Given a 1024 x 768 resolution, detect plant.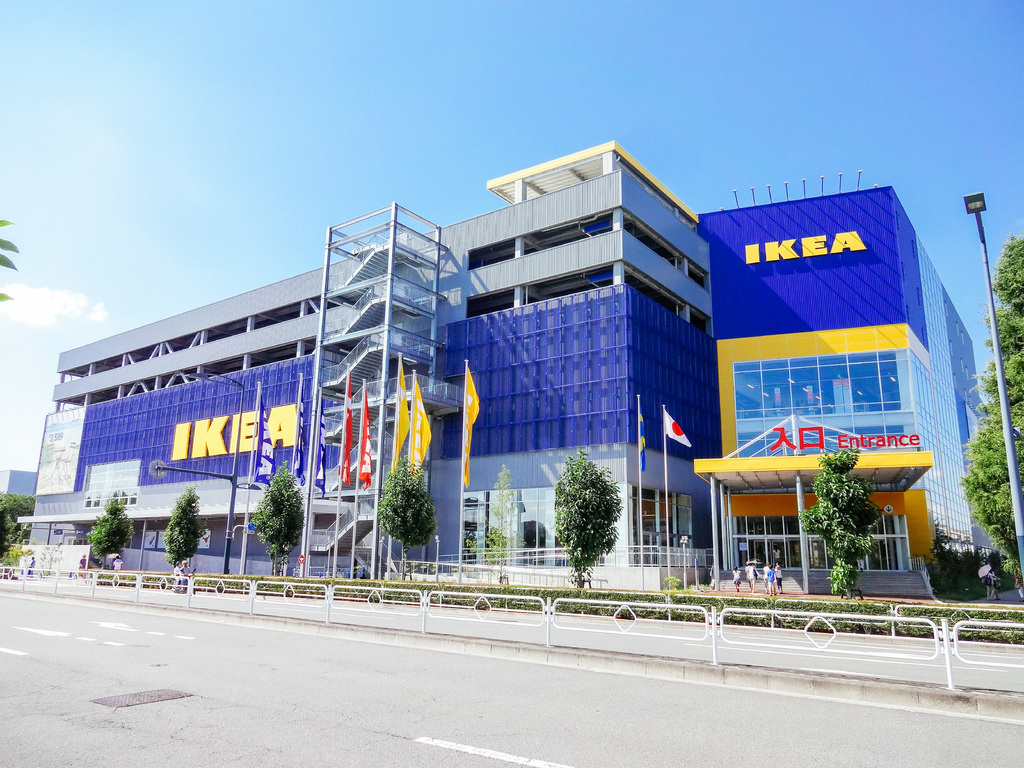
823/561/858/597.
